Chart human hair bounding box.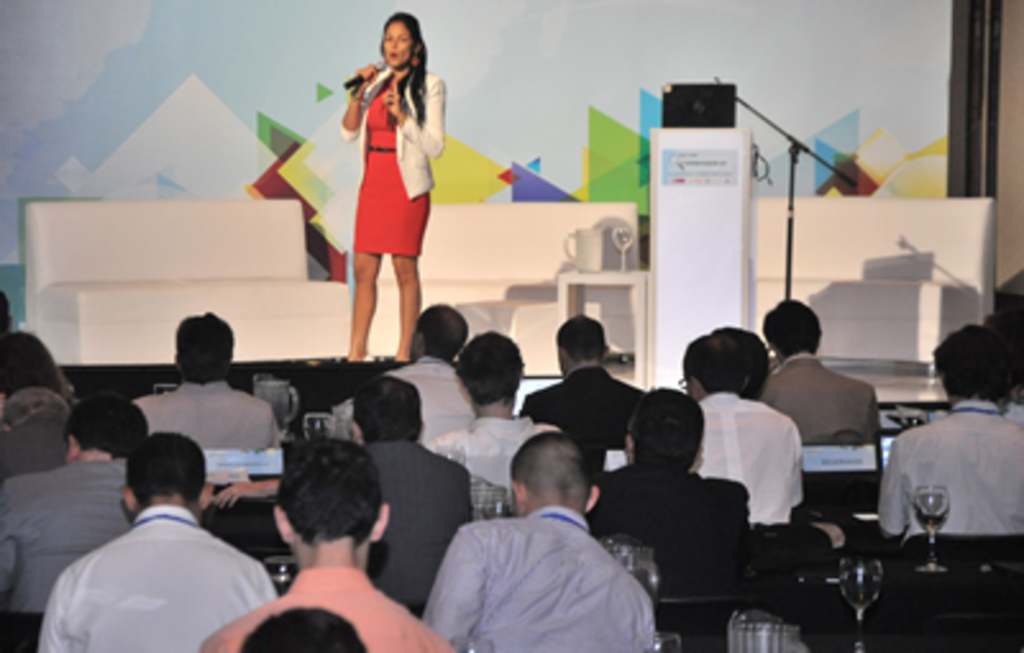
Charted: detection(351, 371, 420, 446).
